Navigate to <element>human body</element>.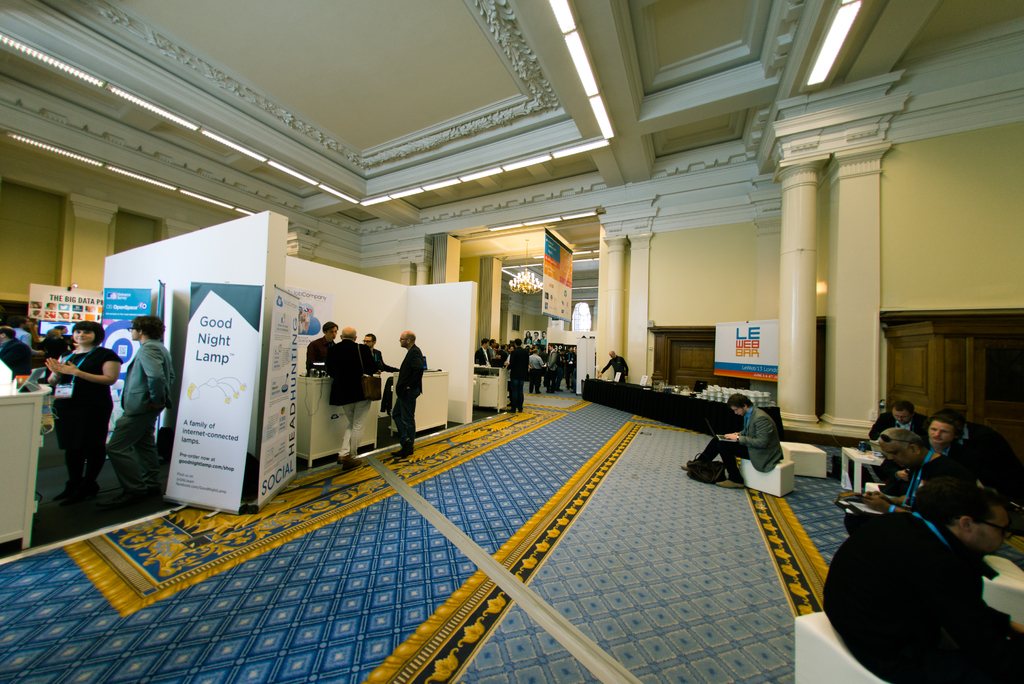
Navigation target: (43,348,124,510).
